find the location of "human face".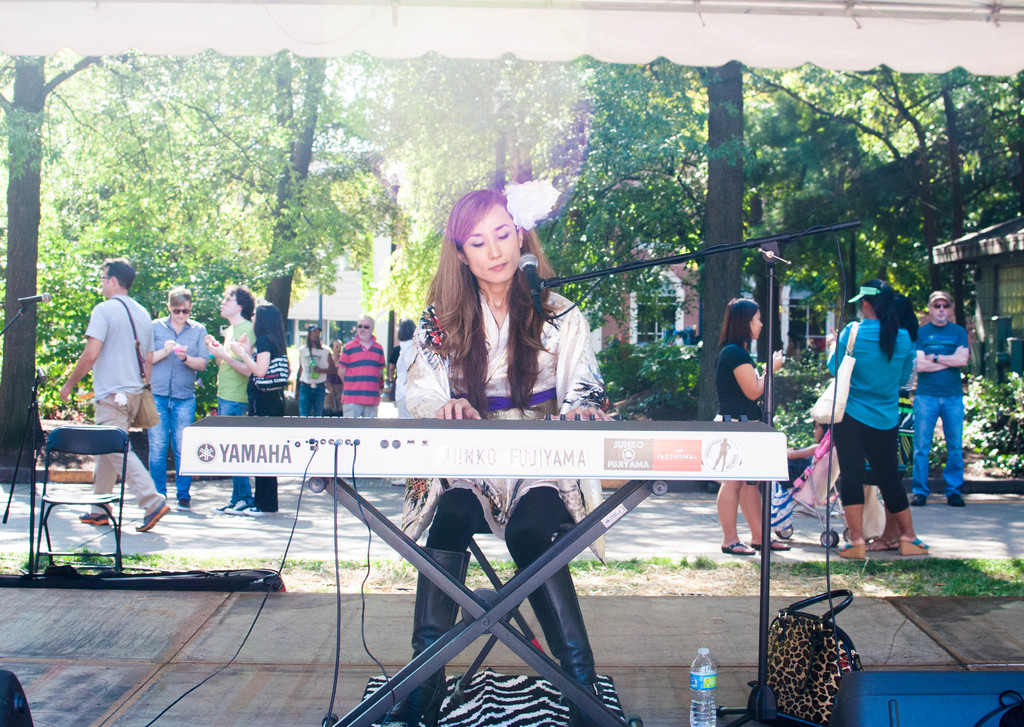
Location: BBox(99, 266, 111, 295).
